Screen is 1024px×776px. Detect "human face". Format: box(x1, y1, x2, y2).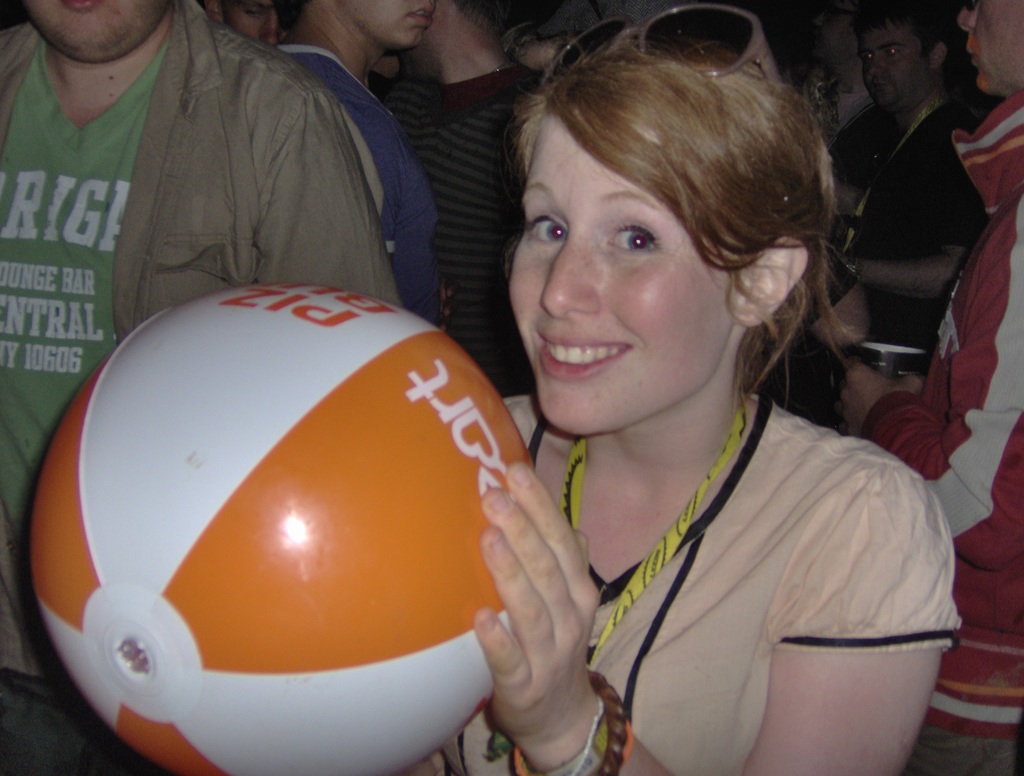
box(348, 0, 435, 45).
